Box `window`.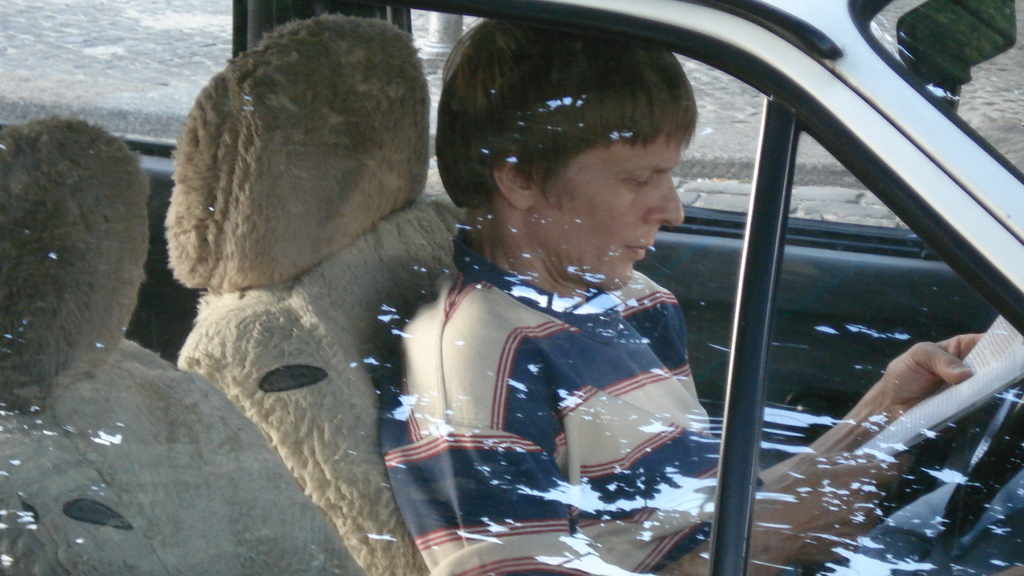
select_region(3, 0, 240, 151).
